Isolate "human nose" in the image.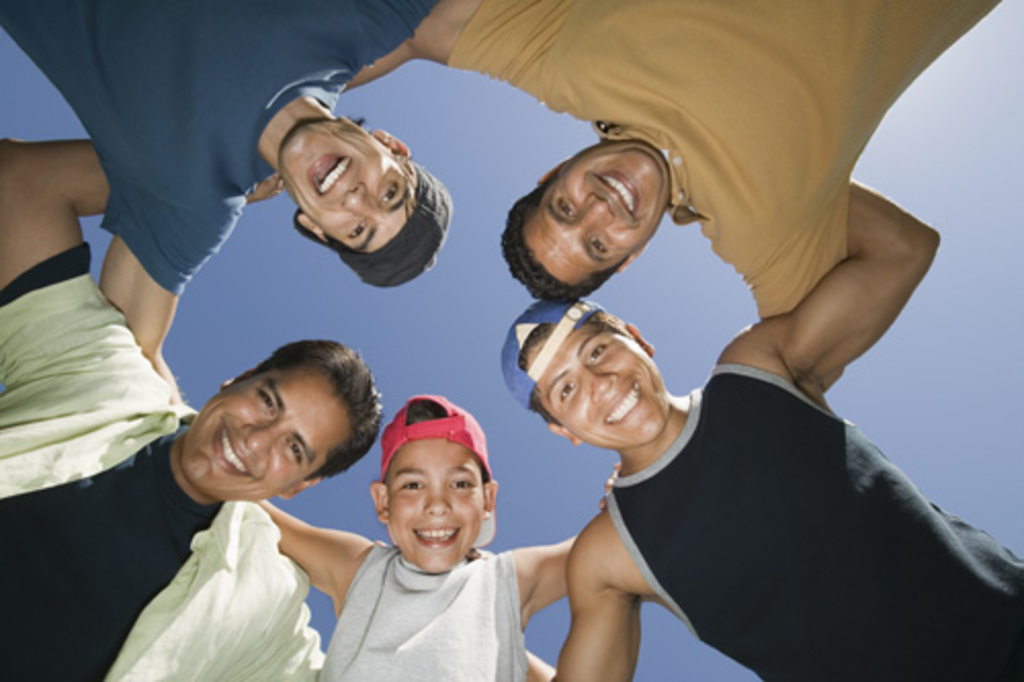
Isolated region: bbox(578, 188, 616, 229).
